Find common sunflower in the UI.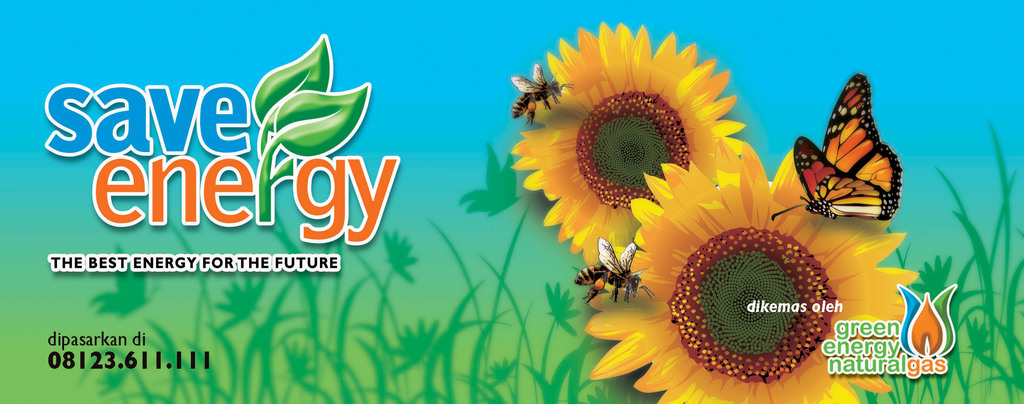
UI element at box=[588, 158, 922, 403].
